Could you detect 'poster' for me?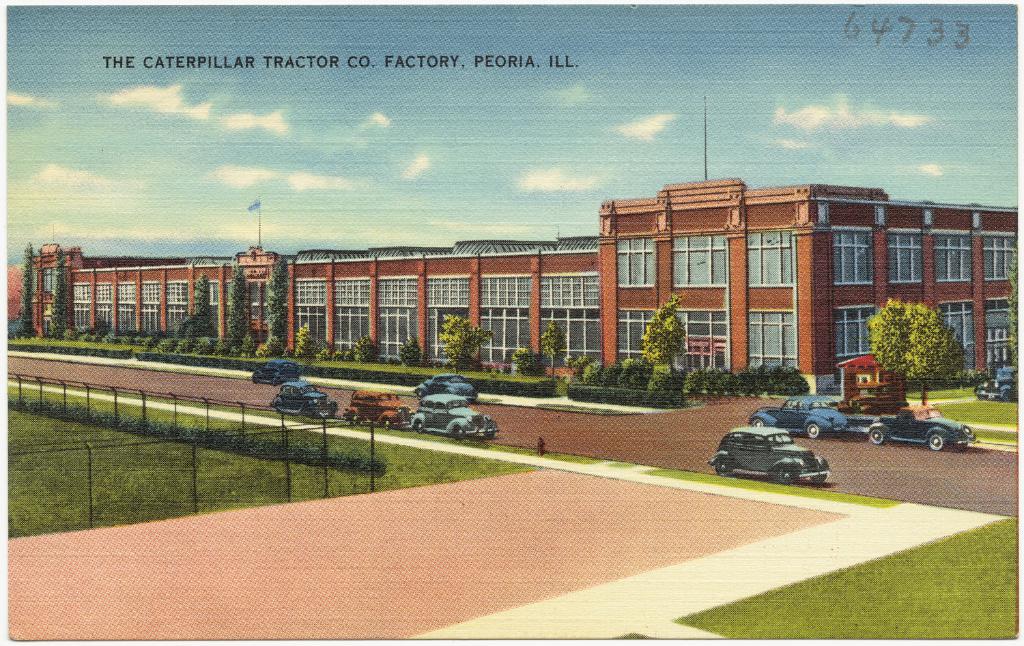
Detection result: pyautogui.locateOnScreen(0, 0, 1023, 645).
